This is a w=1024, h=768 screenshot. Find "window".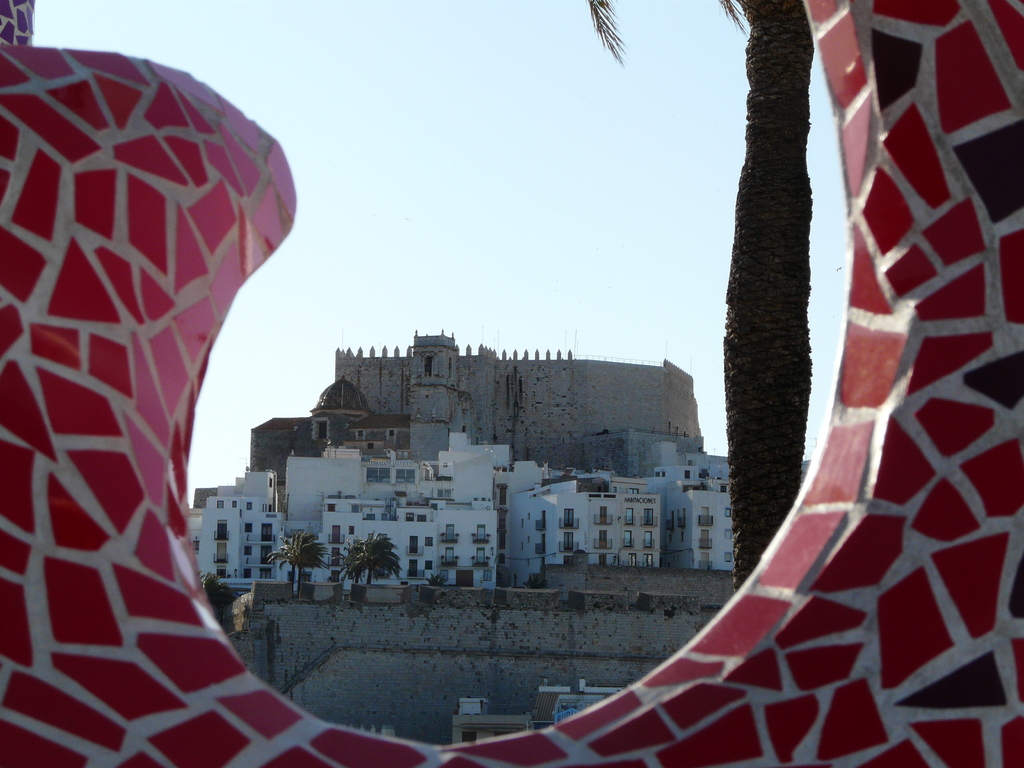
Bounding box: bbox=[349, 527, 356, 536].
